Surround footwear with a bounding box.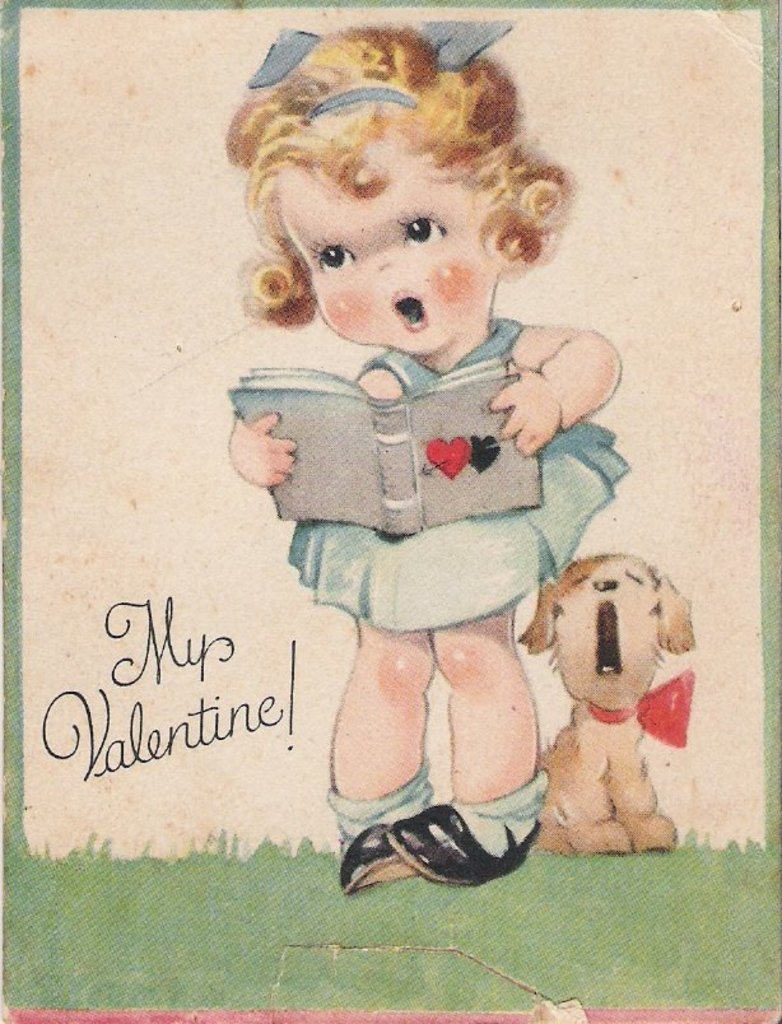
left=344, top=806, right=420, bottom=881.
